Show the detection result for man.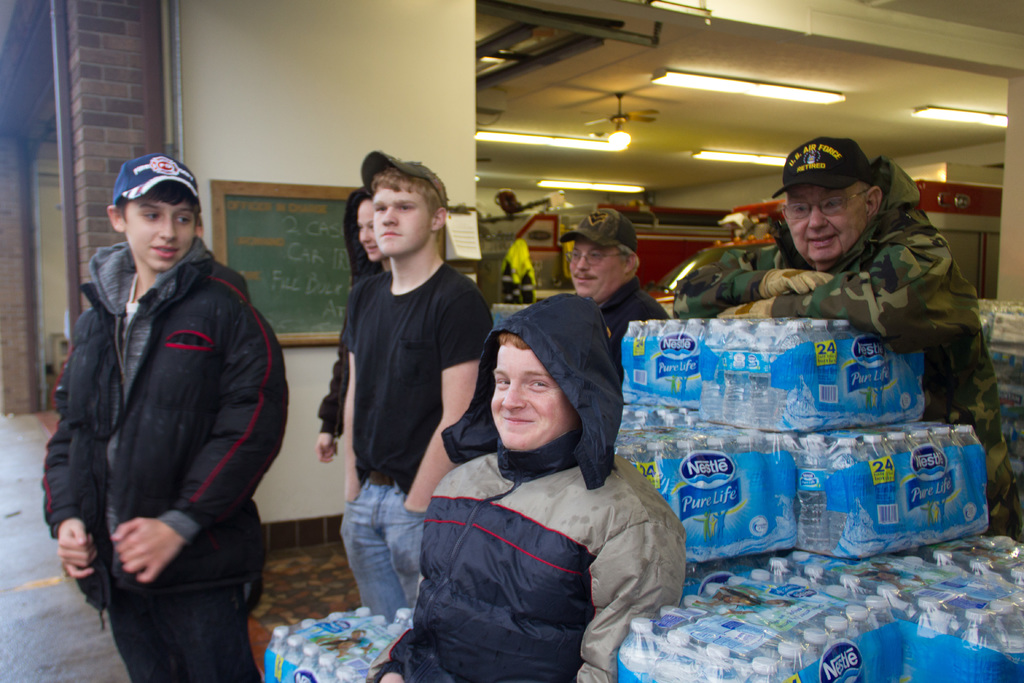
(372,293,686,682).
